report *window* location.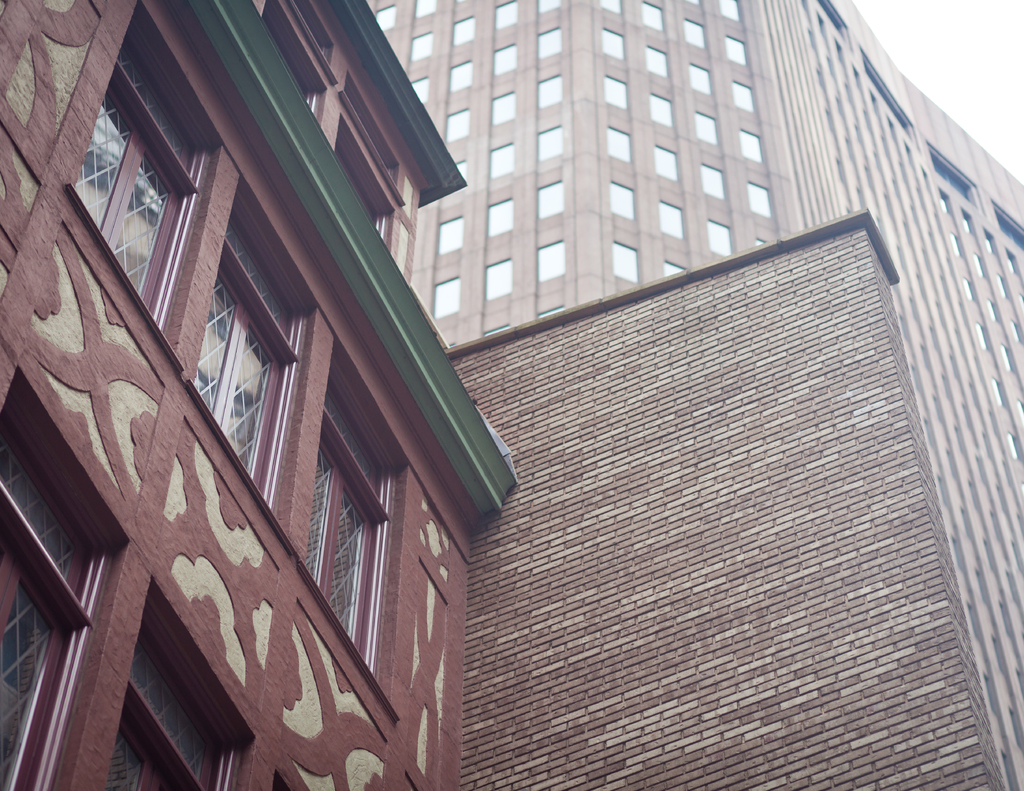
Report: x1=536 y1=29 x2=562 y2=62.
